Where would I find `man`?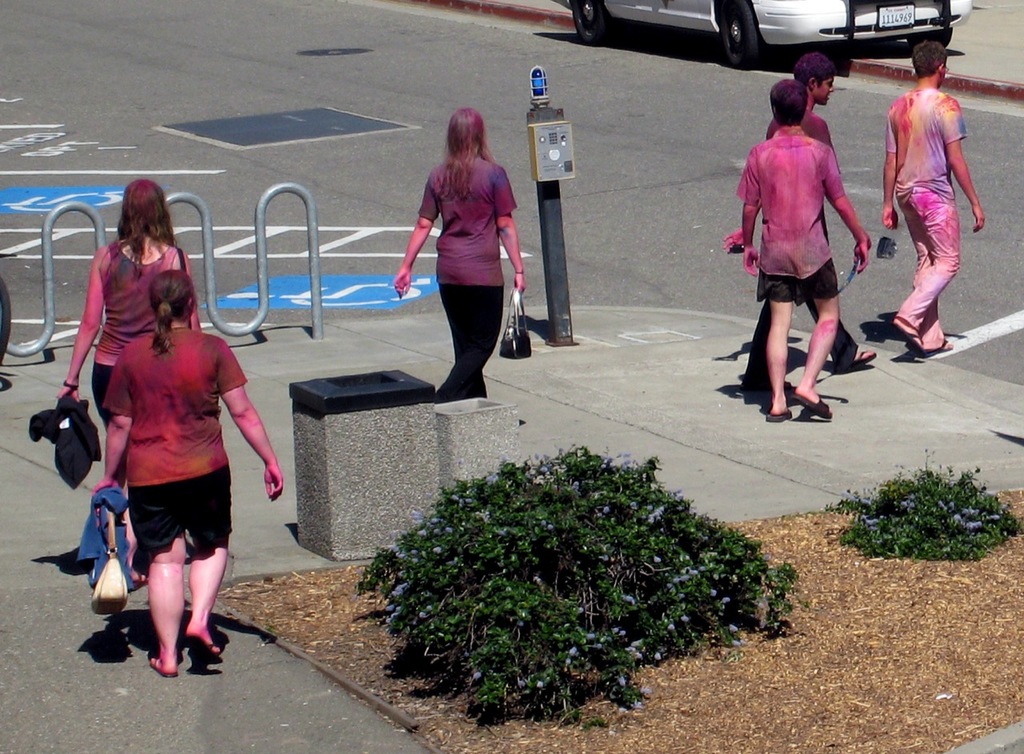
At locate(726, 42, 882, 385).
